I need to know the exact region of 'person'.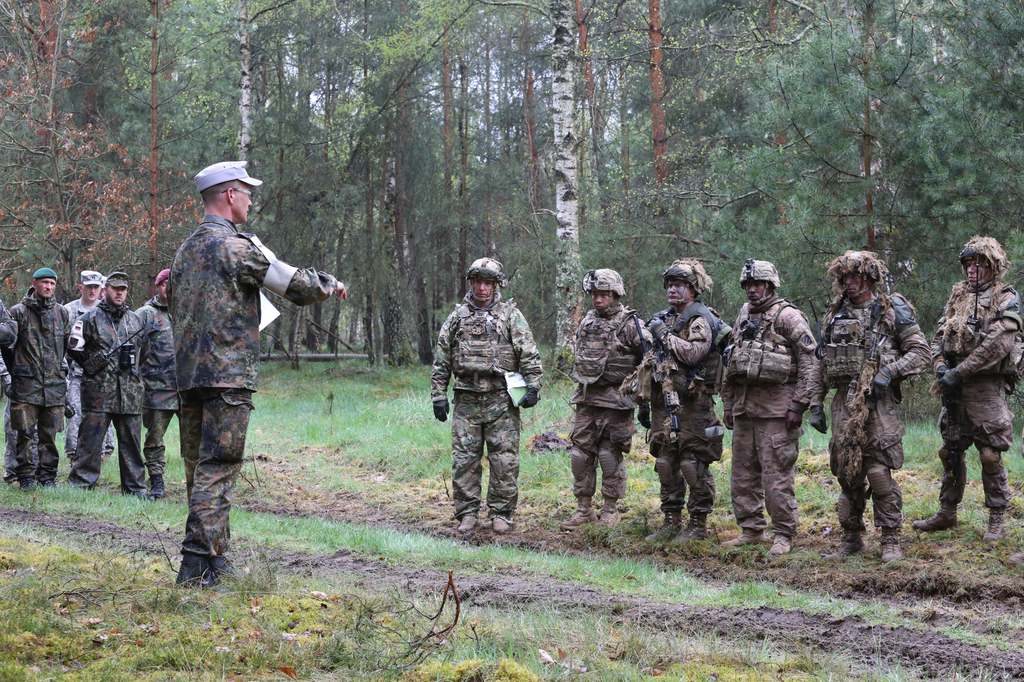
Region: <region>713, 257, 818, 557</region>.
